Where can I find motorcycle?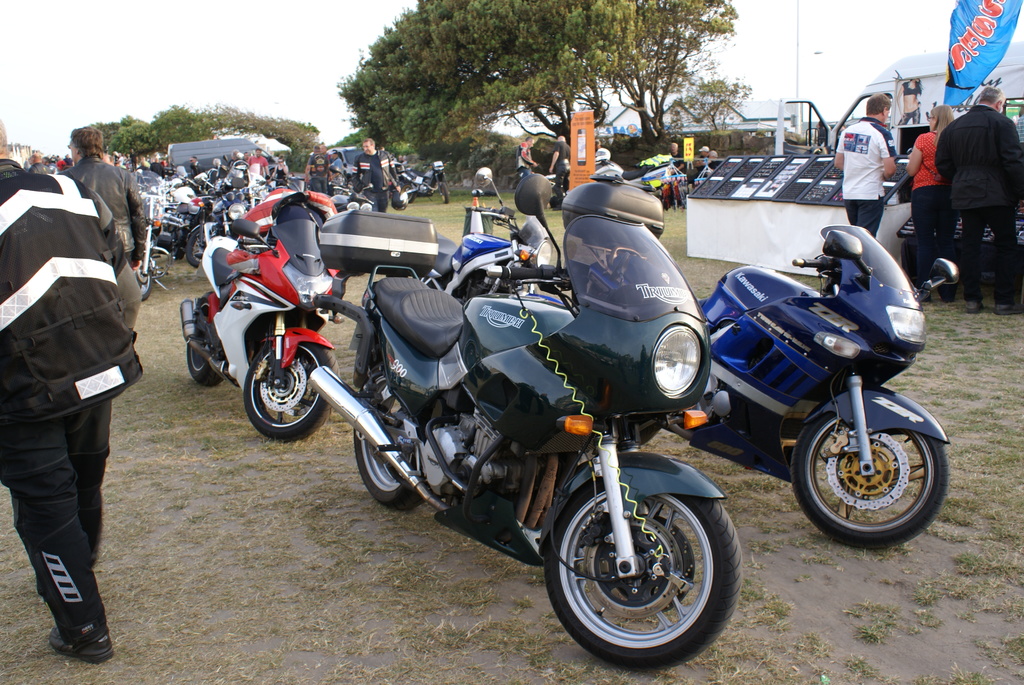
You can find it at Rect(400, 153, 451, 204).
